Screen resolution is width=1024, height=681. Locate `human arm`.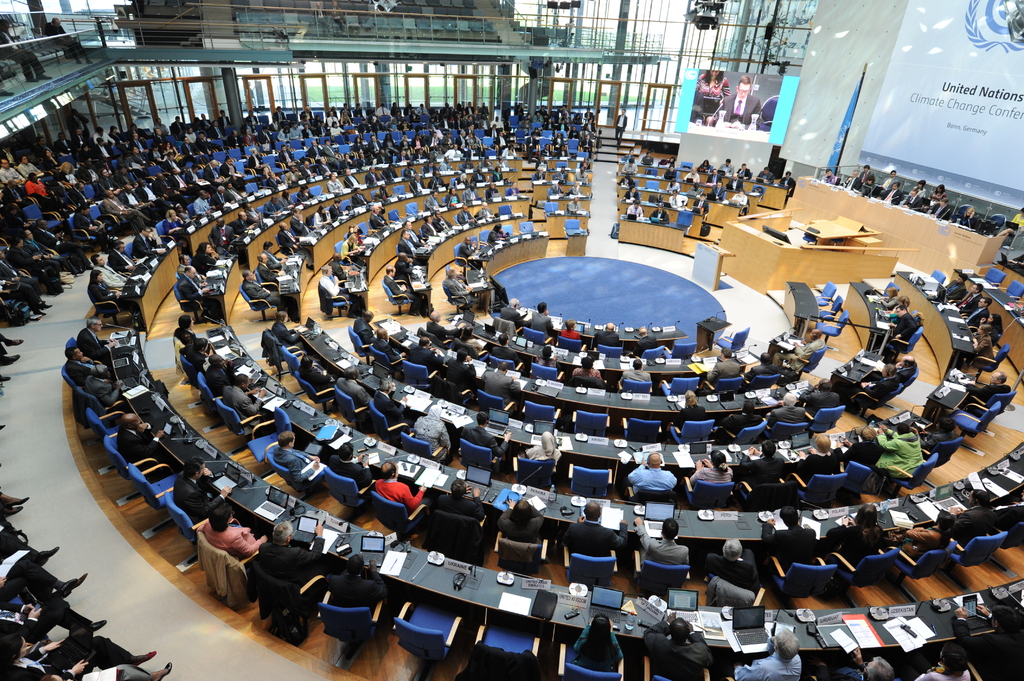
select_region(566, 511, 583, 539).
